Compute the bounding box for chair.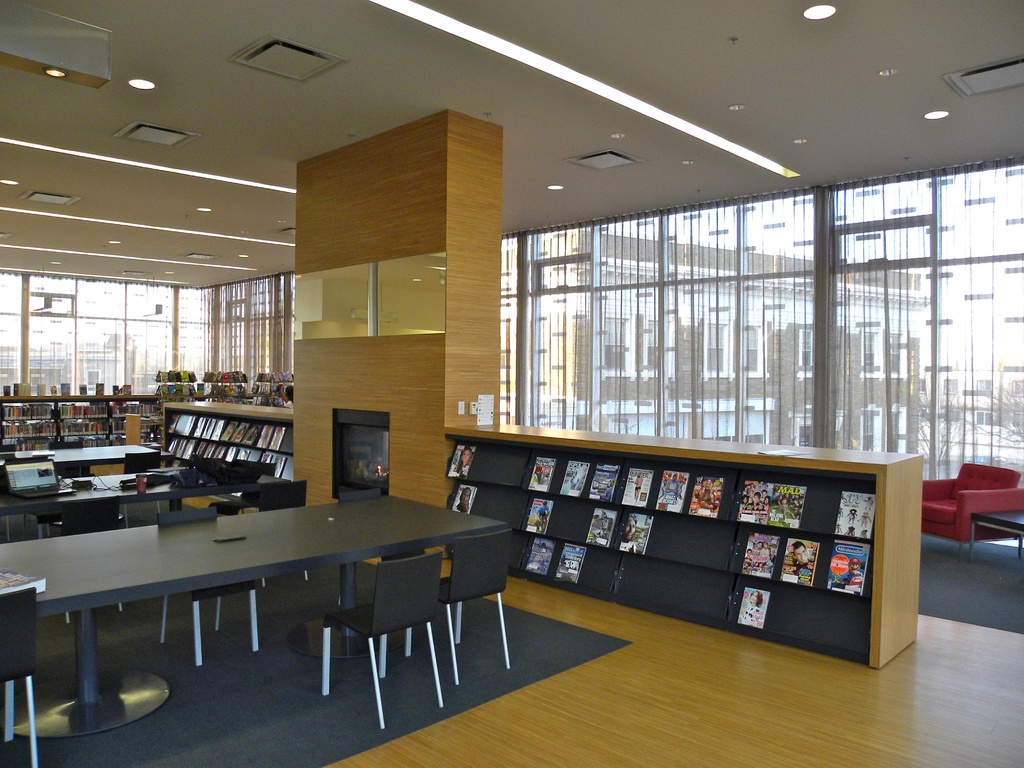
[317,550,444,728].
